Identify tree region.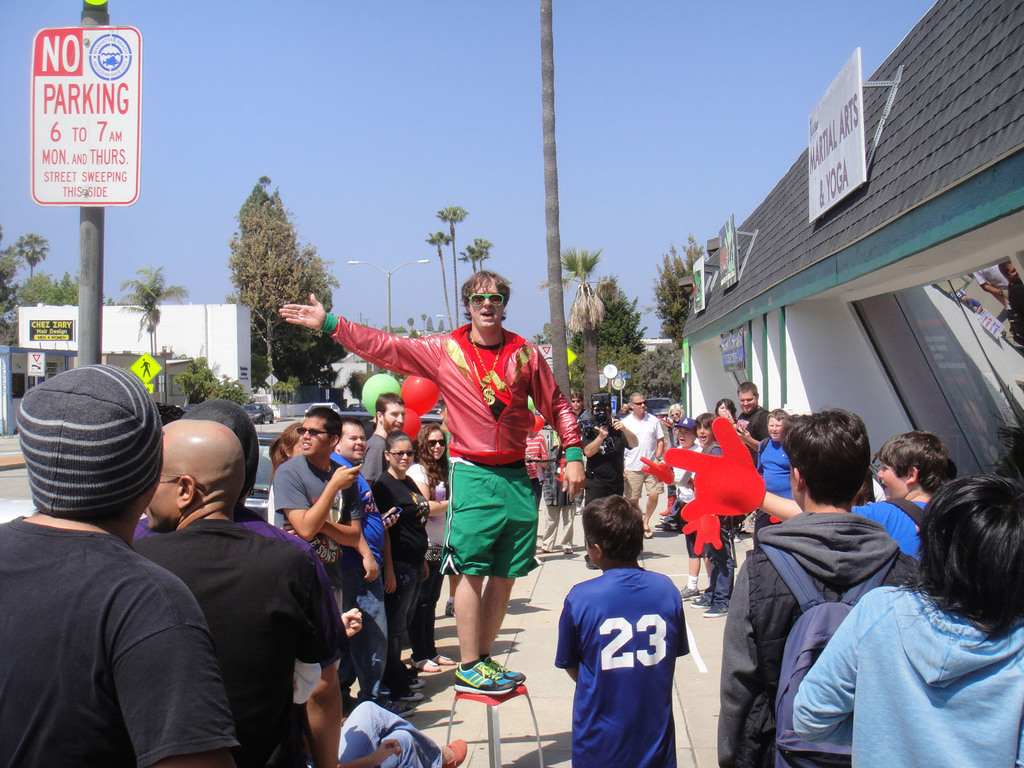
Region: (left=438, top=200, right=468, bottom=324).
